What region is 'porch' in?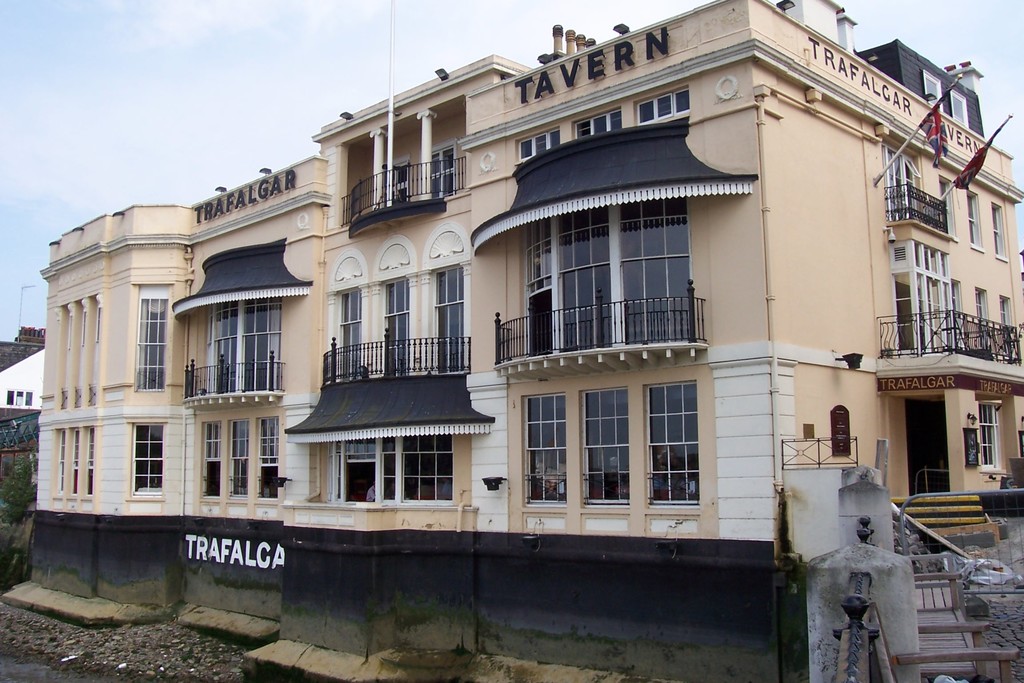
Rect(868, 313, 1023, 375).
